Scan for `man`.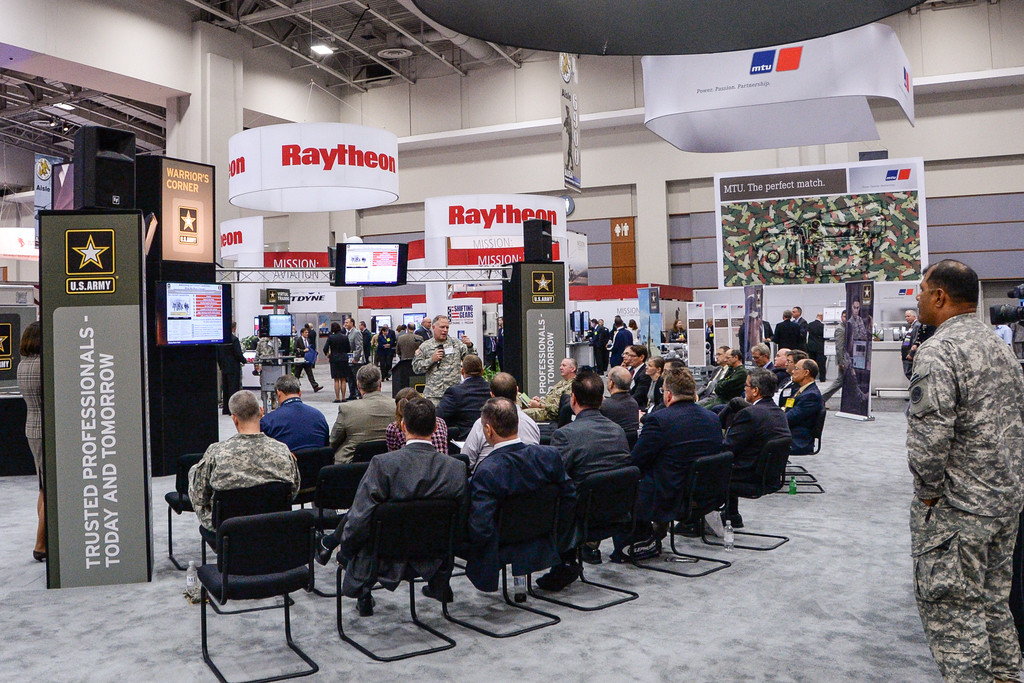
Scan result: Rect(900, 306, 921, 372).
